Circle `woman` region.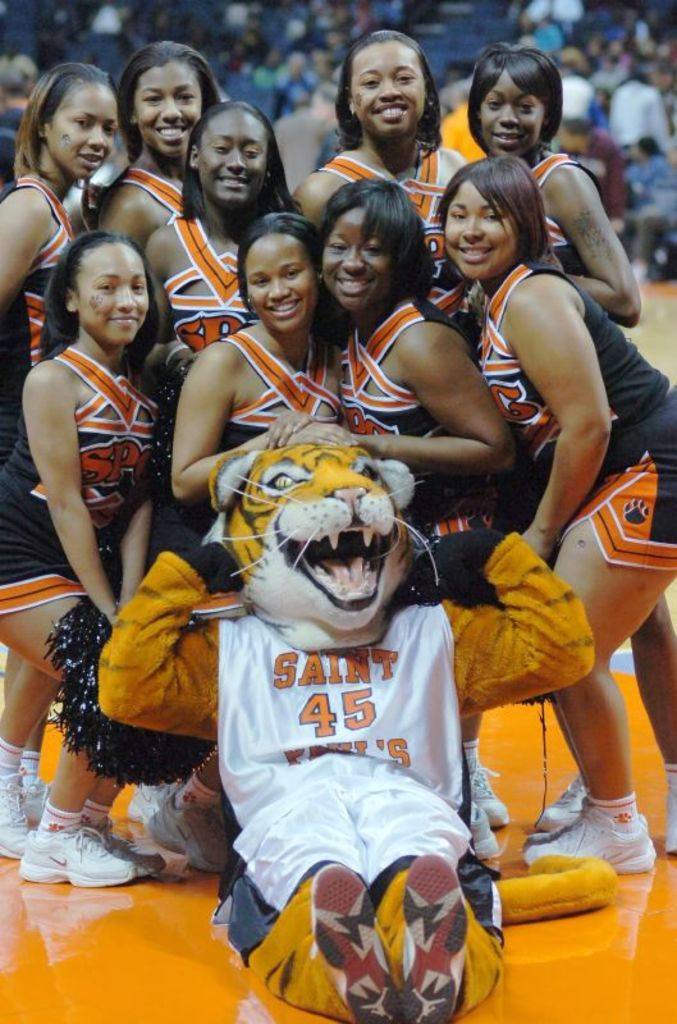
Region: left=463, top=40, right=644, bottom=845.
